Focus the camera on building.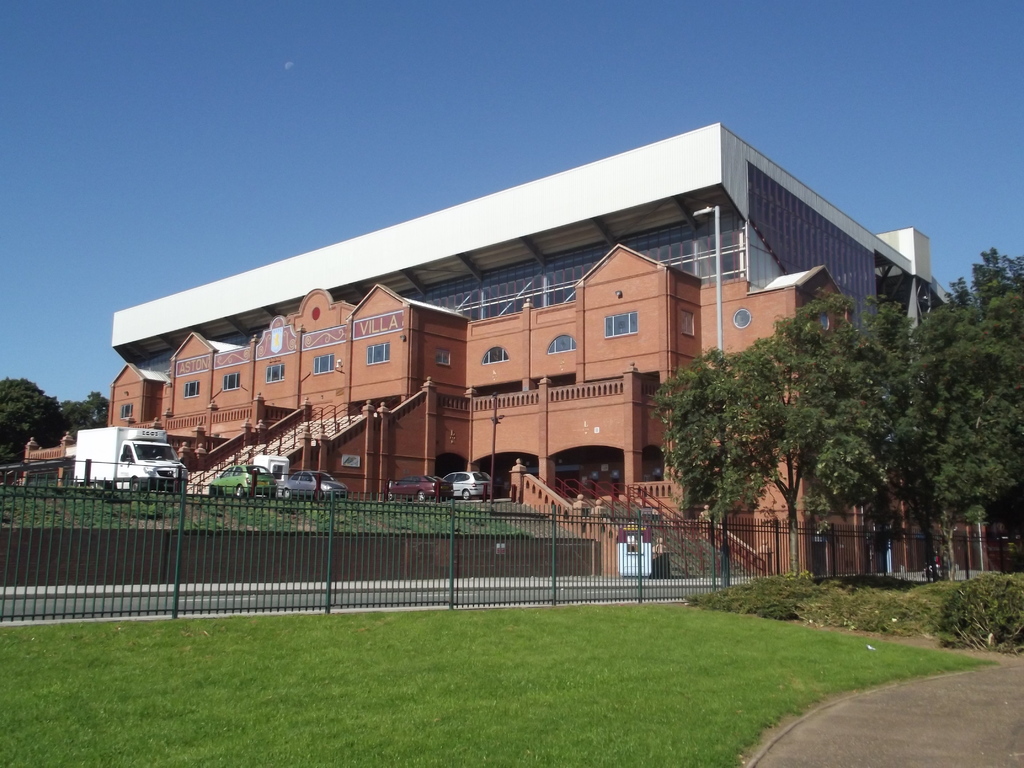
Focus region: <box>22,120,996,566</box>.
